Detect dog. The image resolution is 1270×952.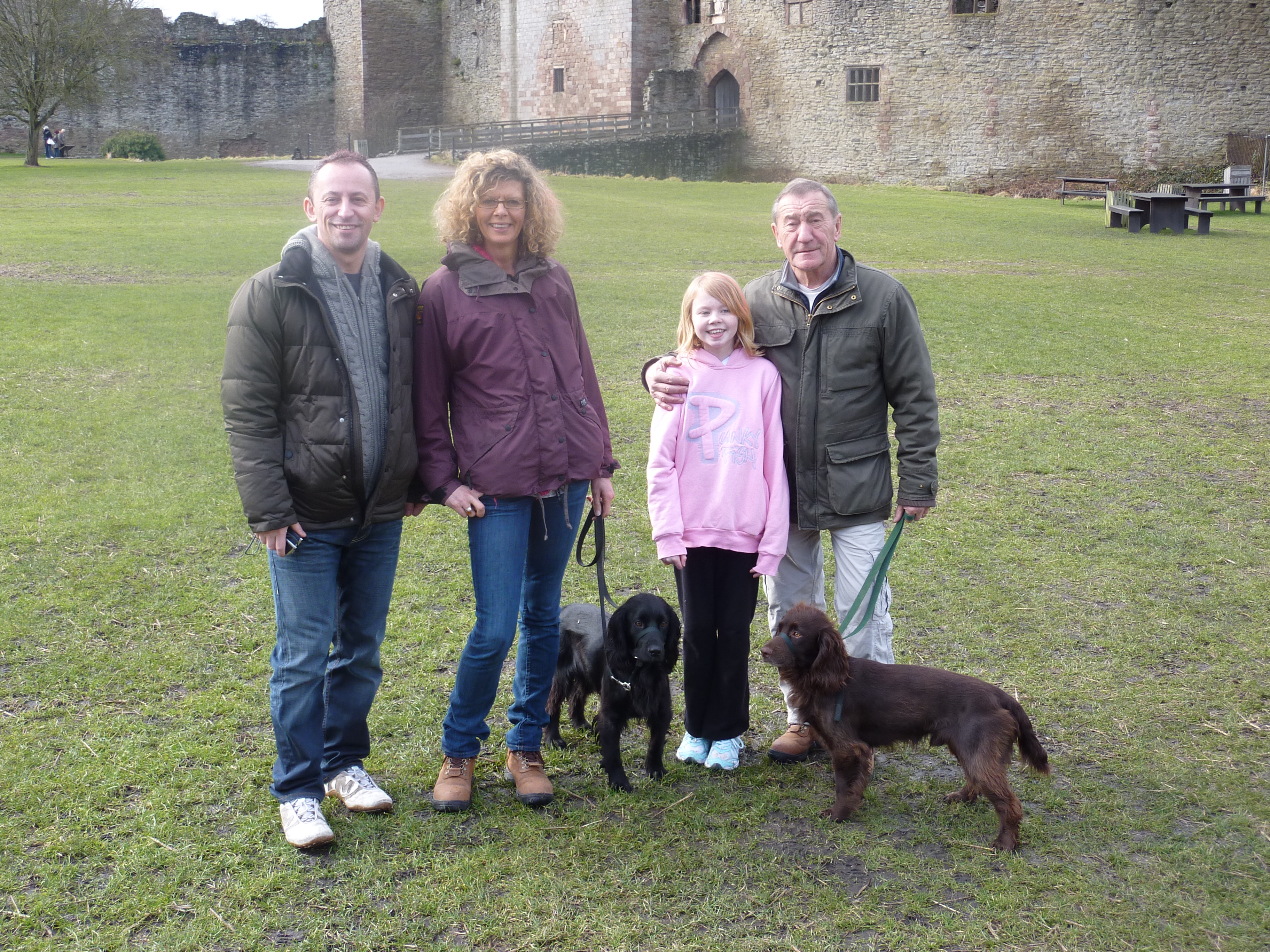
(x1=189, y1=206, x2=238, y2=273).
